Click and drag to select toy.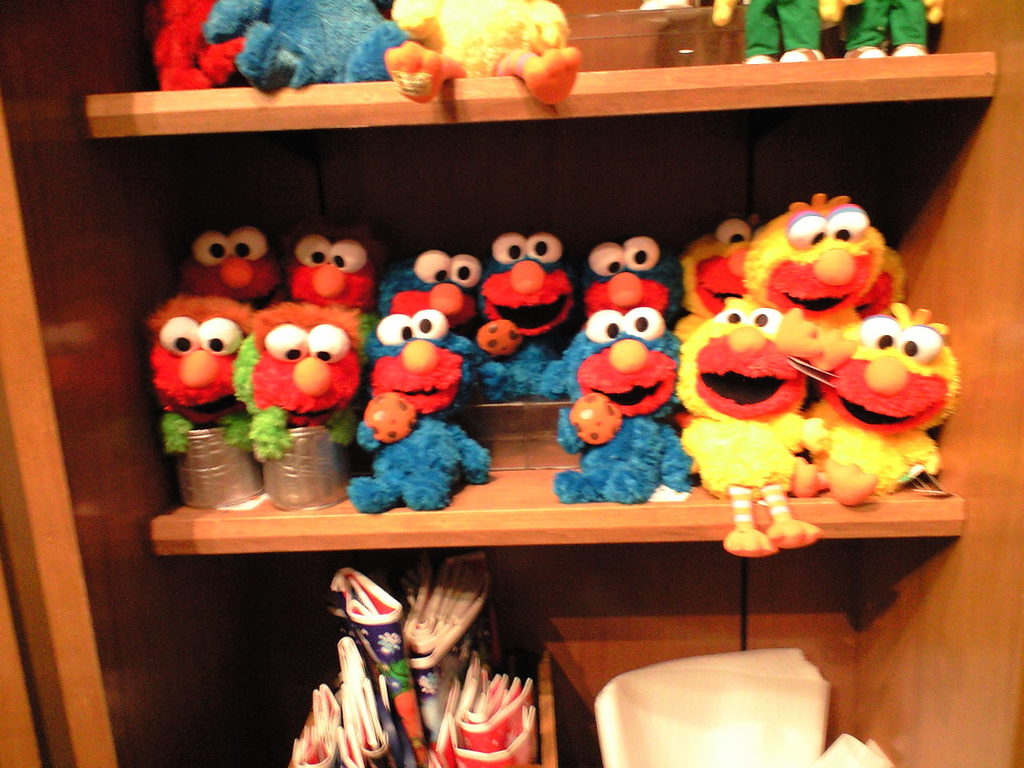
Selection: <box>151,0,245,91</box>.
